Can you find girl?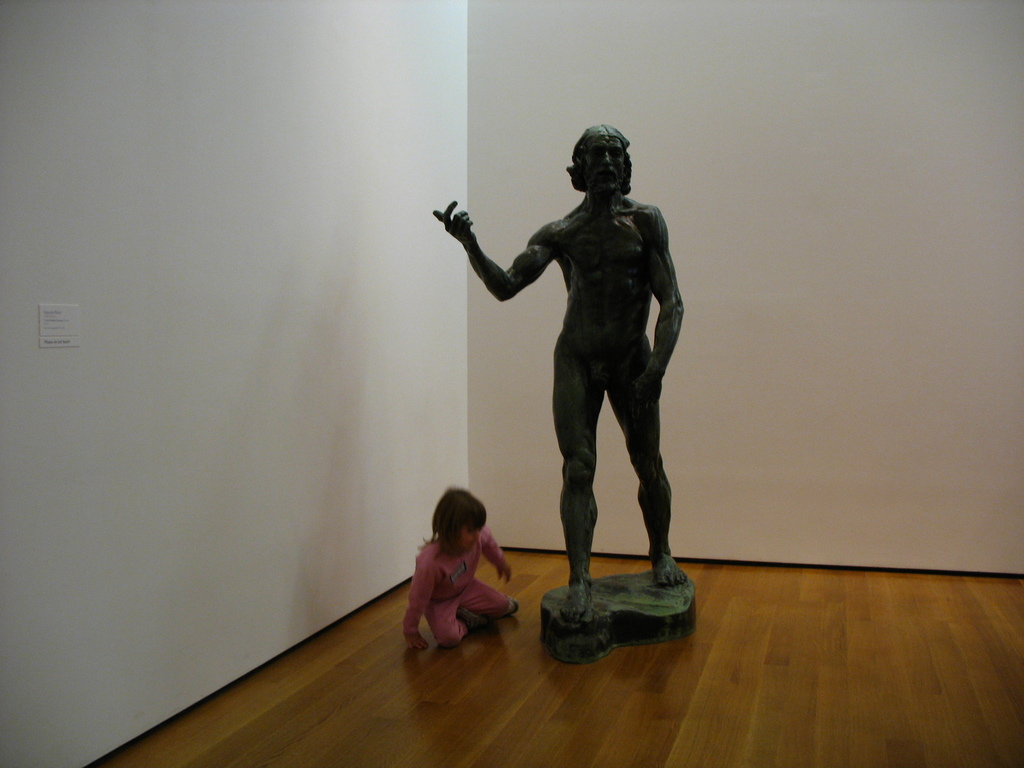
Yes, bounding box: bbox(402, 484, 520, 647).
